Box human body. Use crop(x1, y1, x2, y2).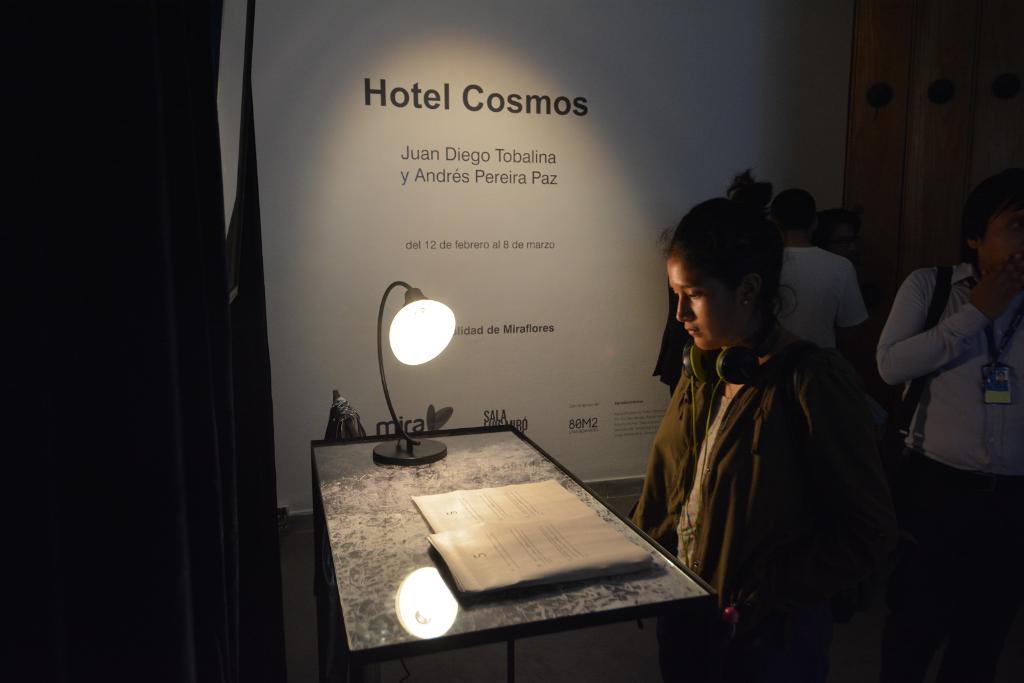
crop(870, 254, 1023, 682).
